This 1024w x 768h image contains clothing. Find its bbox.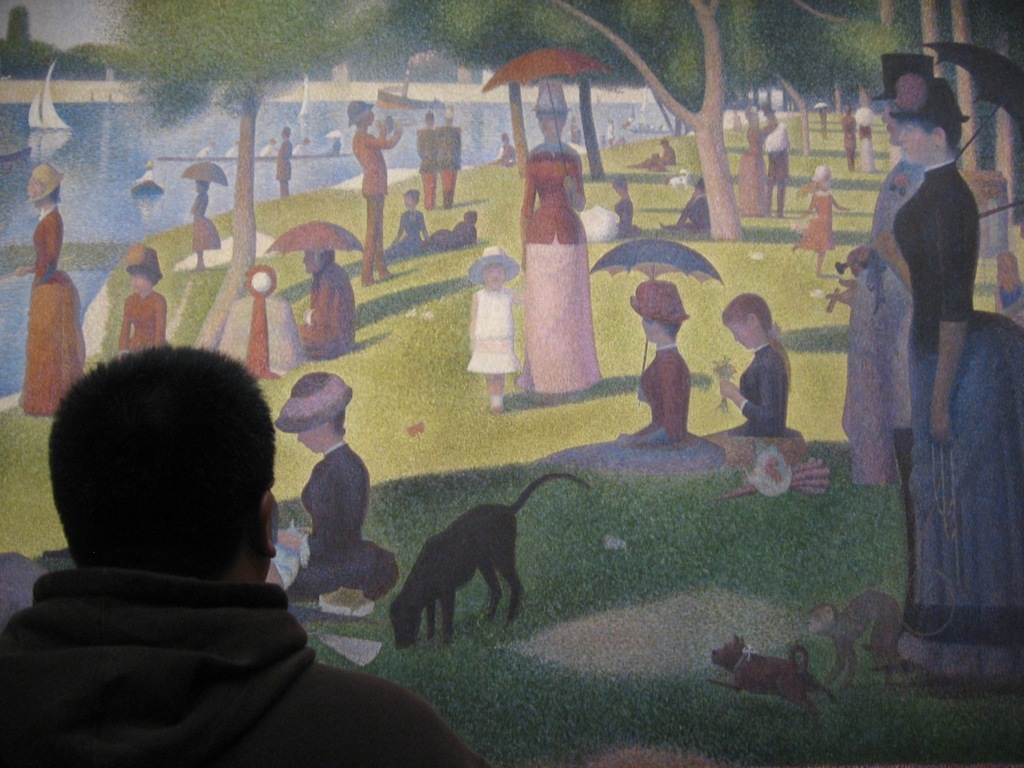
Rect(916, 154, 1023, 698).
